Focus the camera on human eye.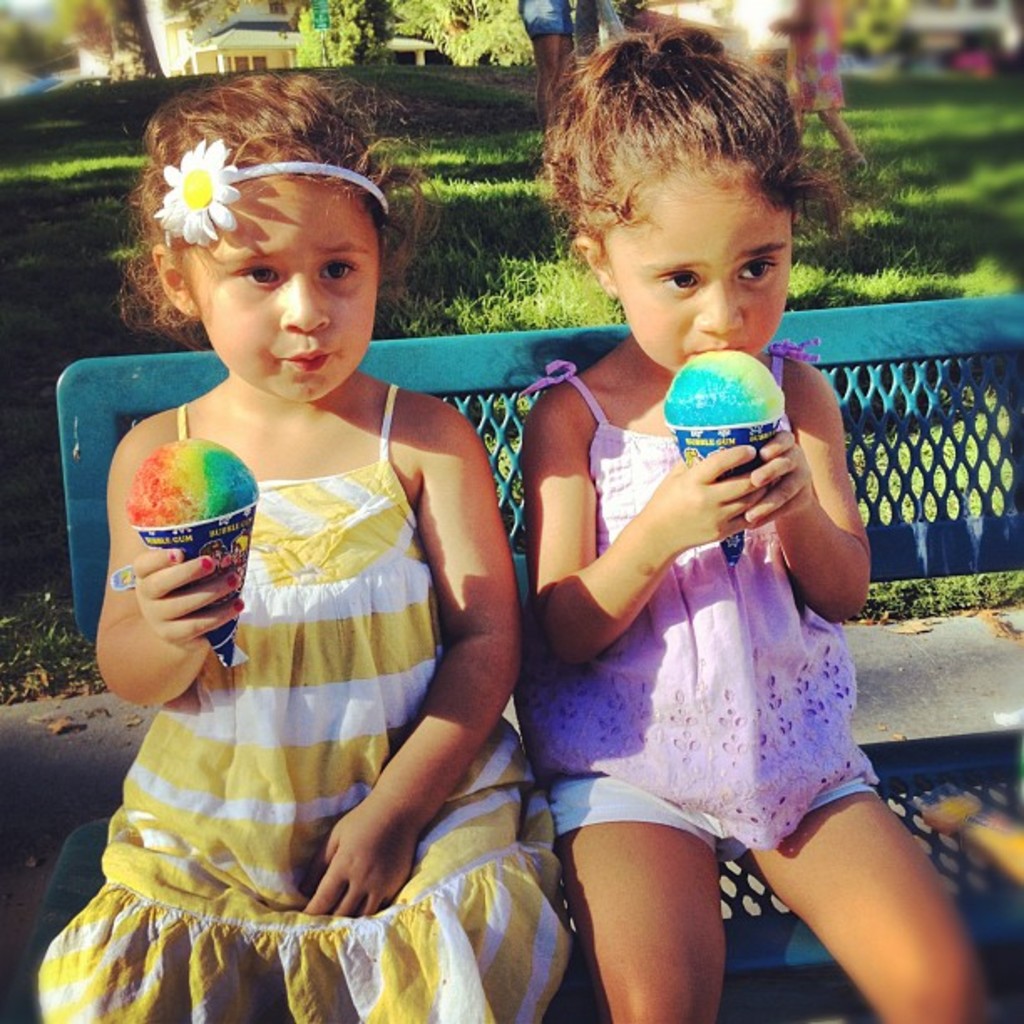
Focus region: x1=229 y1=259 x2=284 y2=291.
